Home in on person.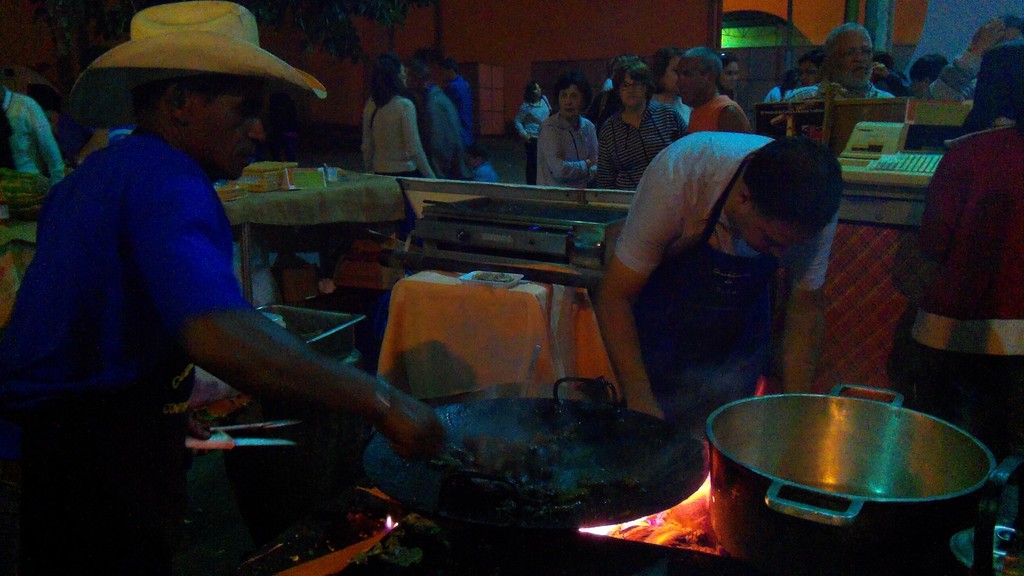
Homed in at <bbox>531, 67, 600, 191</bbox>.
